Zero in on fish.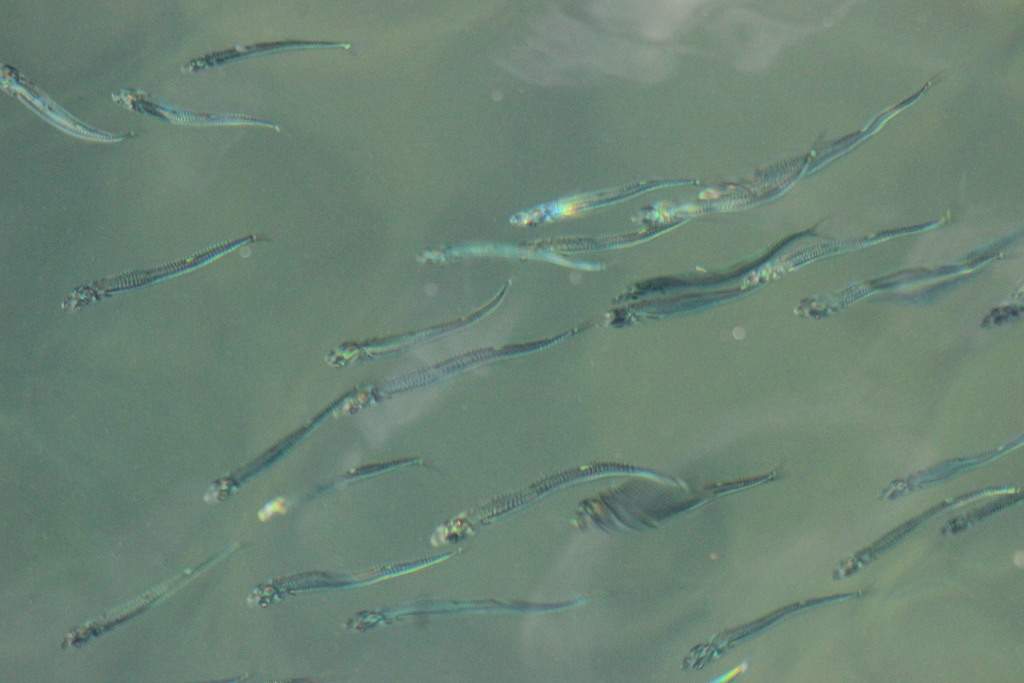
Zeroed in: region(59, 232, 262, 315).
